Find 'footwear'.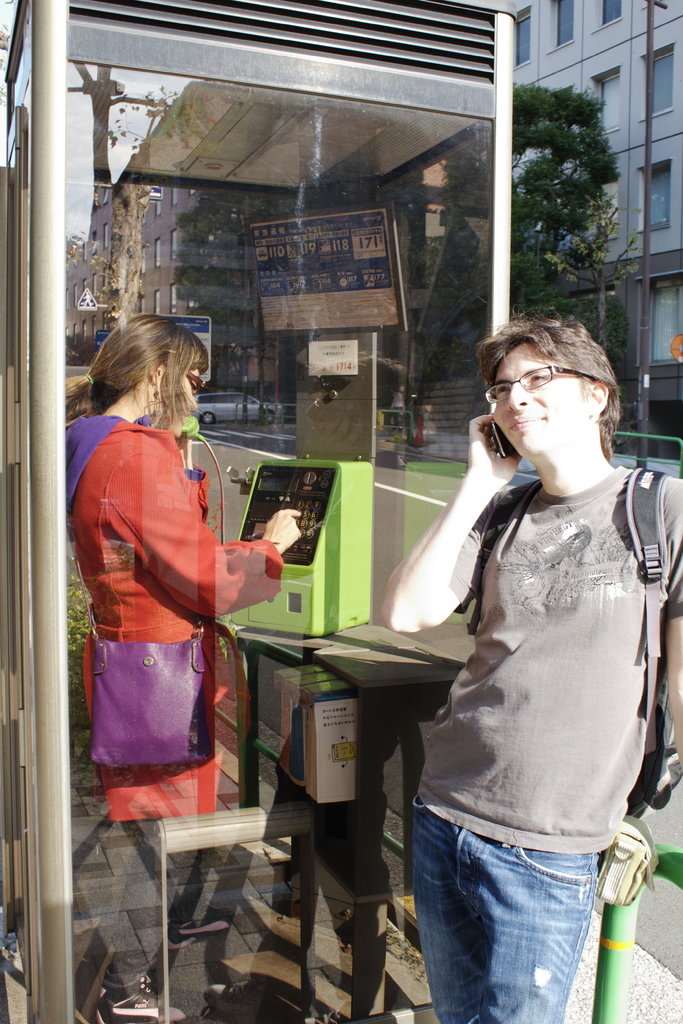
86 982 186 1022.
